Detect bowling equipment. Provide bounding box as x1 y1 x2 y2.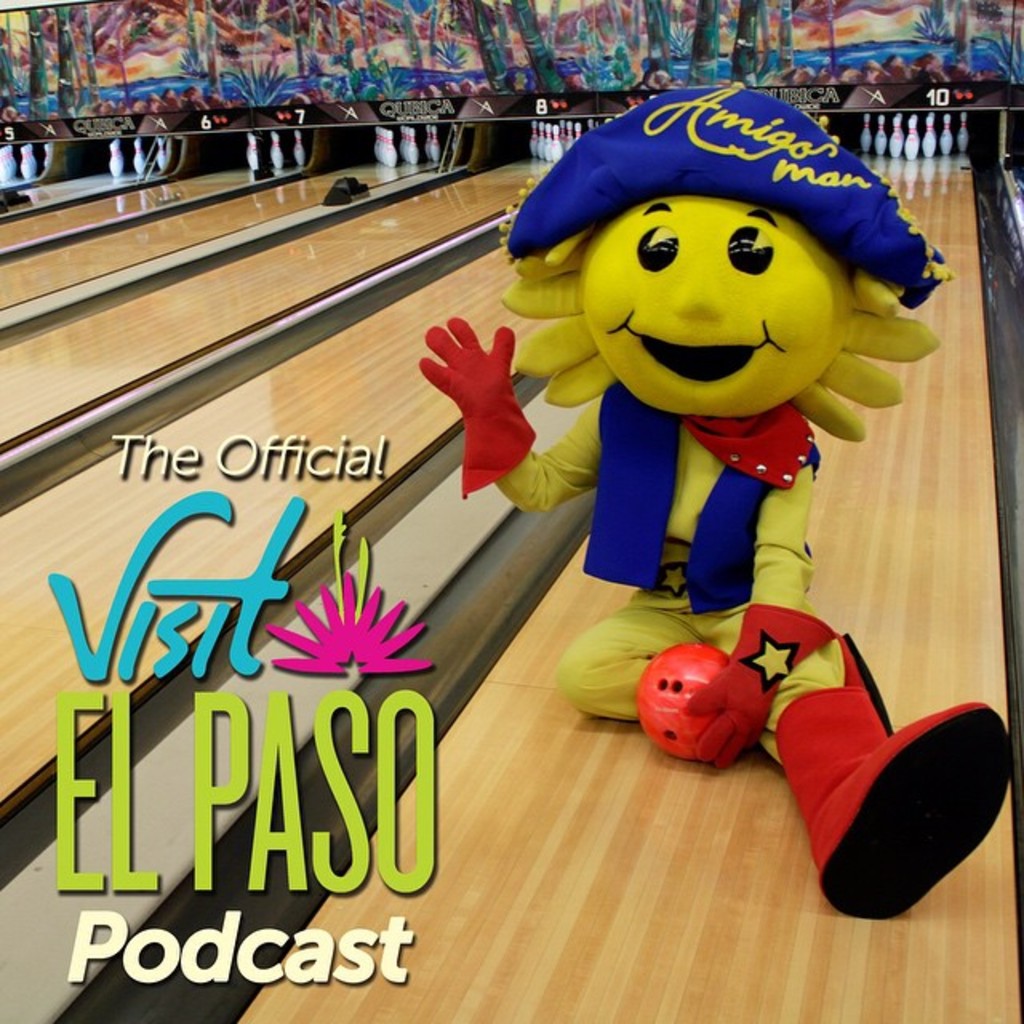
0 142 48 181.
